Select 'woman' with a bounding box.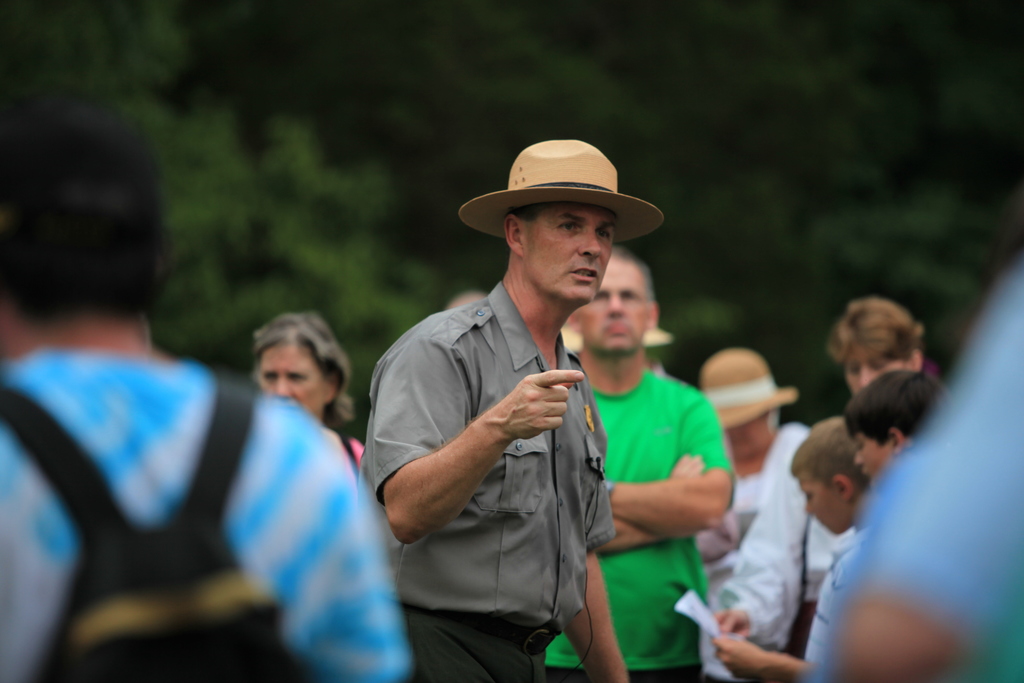
[253, 306, 360, 473].
